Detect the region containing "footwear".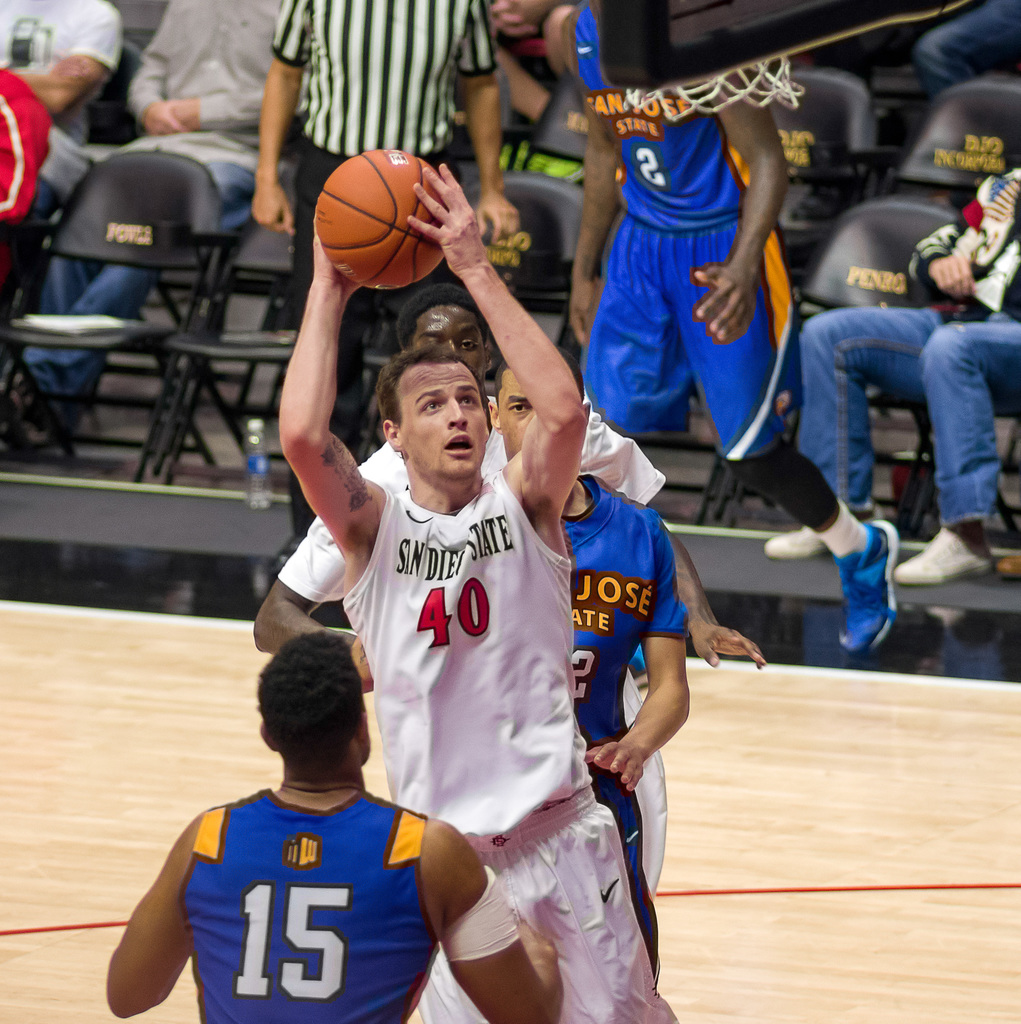
rect(765, 521, 832, 568).
